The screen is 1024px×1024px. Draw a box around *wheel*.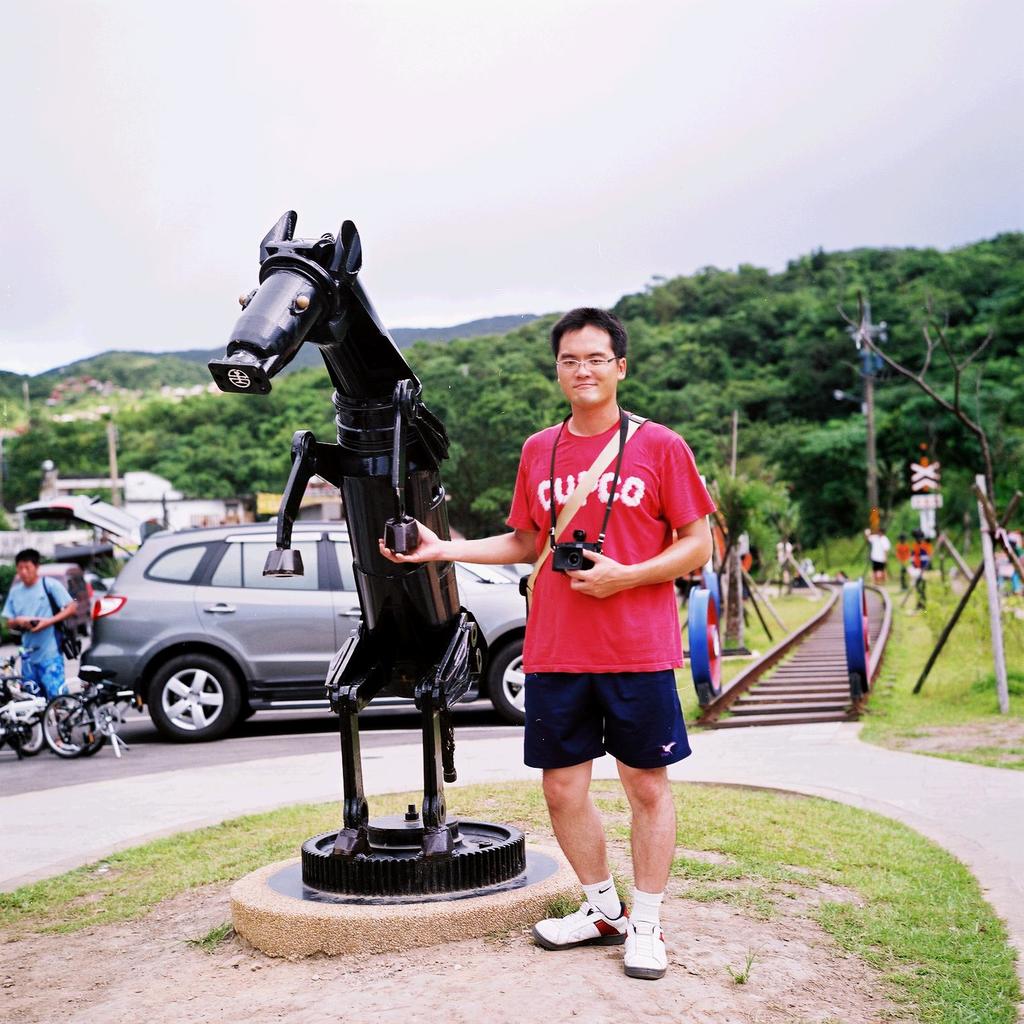
19,714,46,754.
